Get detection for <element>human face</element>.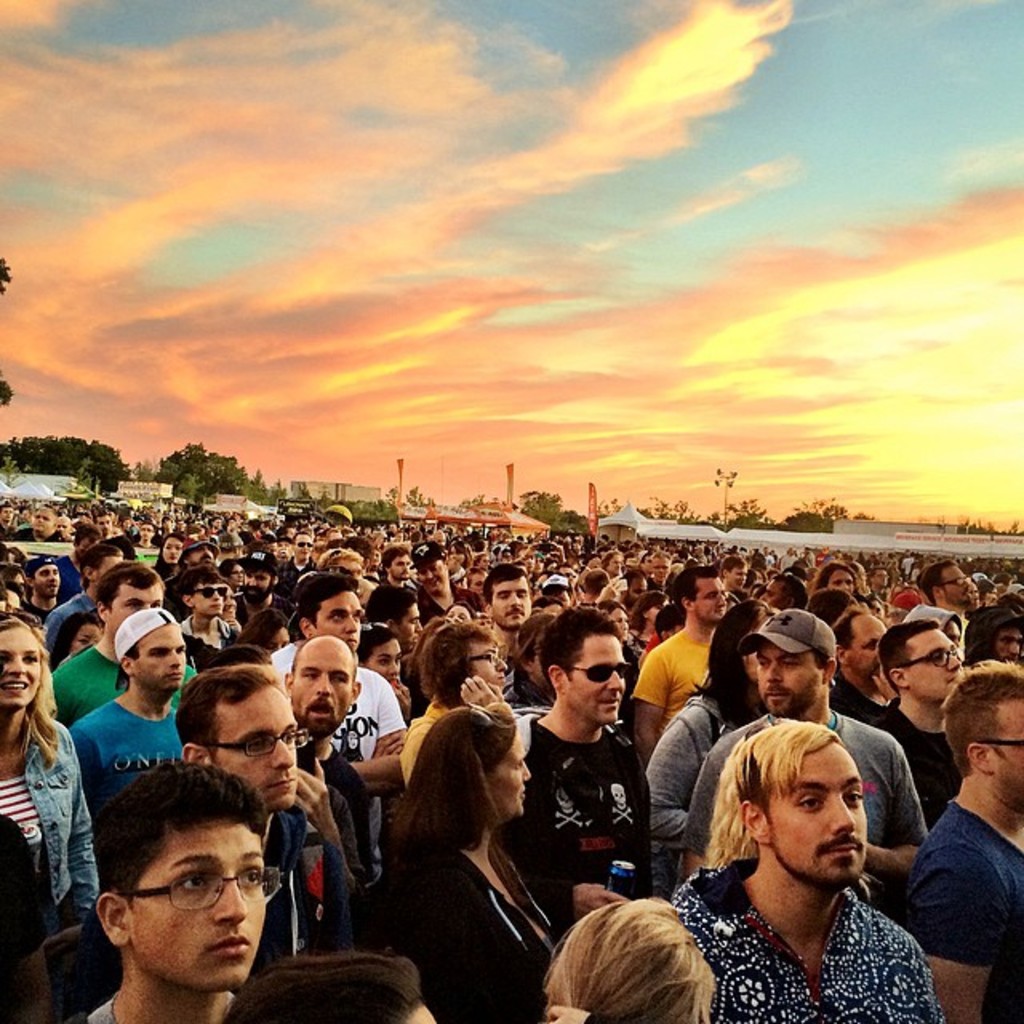
Detection: rect(571, 635, 624, 722).
